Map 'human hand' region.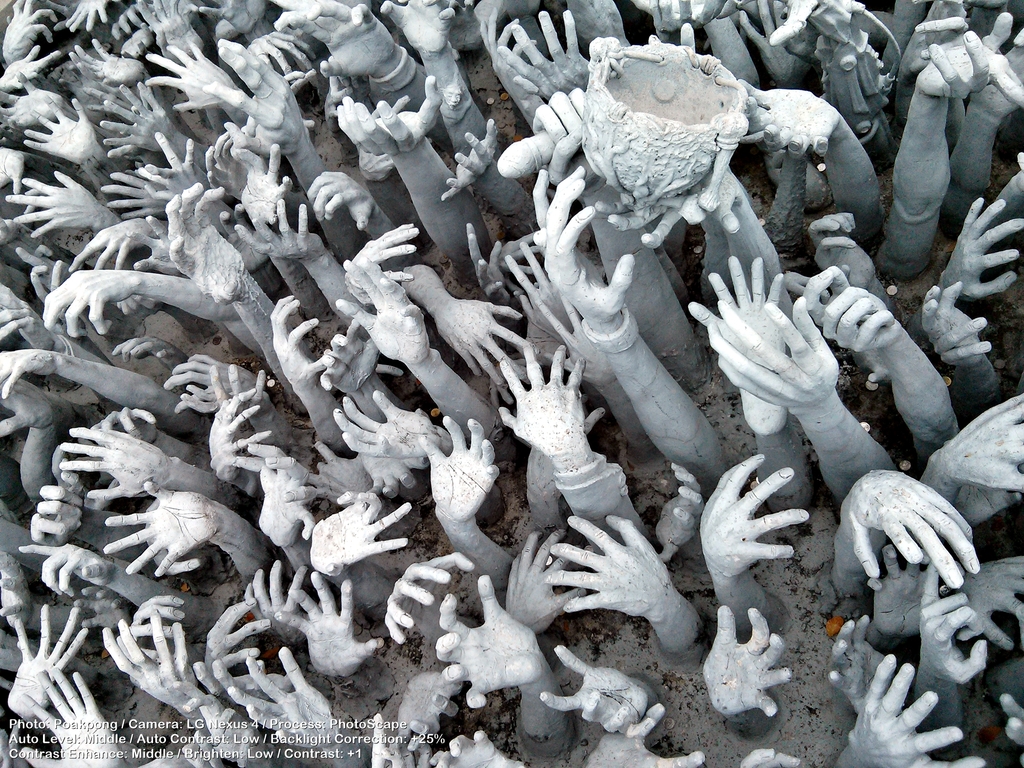
Mapped to BBox(216, 202, 271, 271).
